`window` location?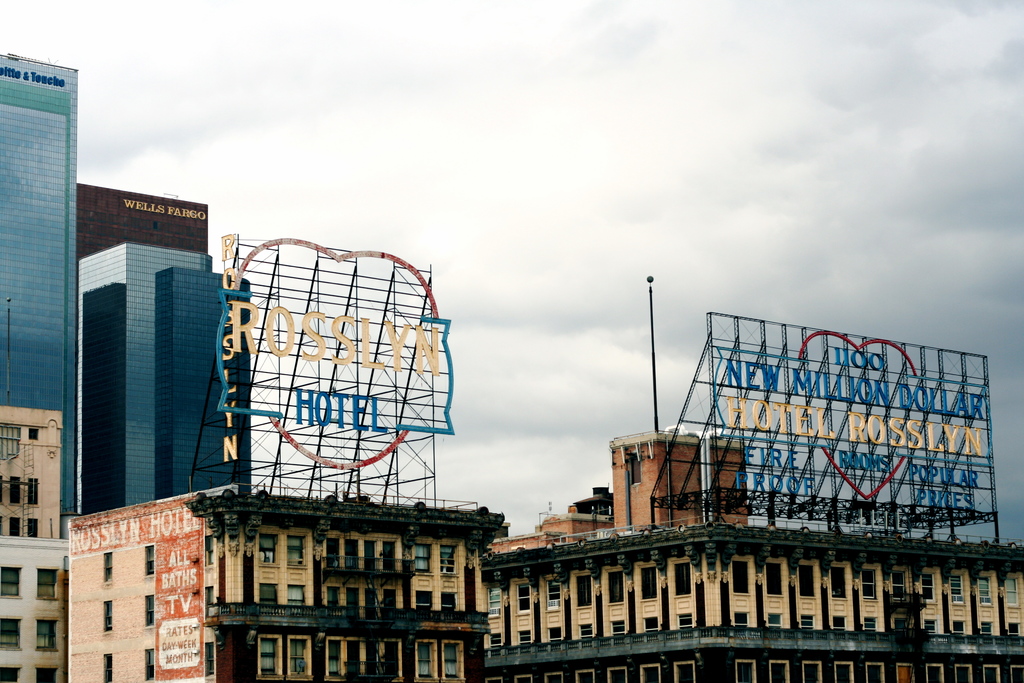
box(766, 567, 781, 596)
